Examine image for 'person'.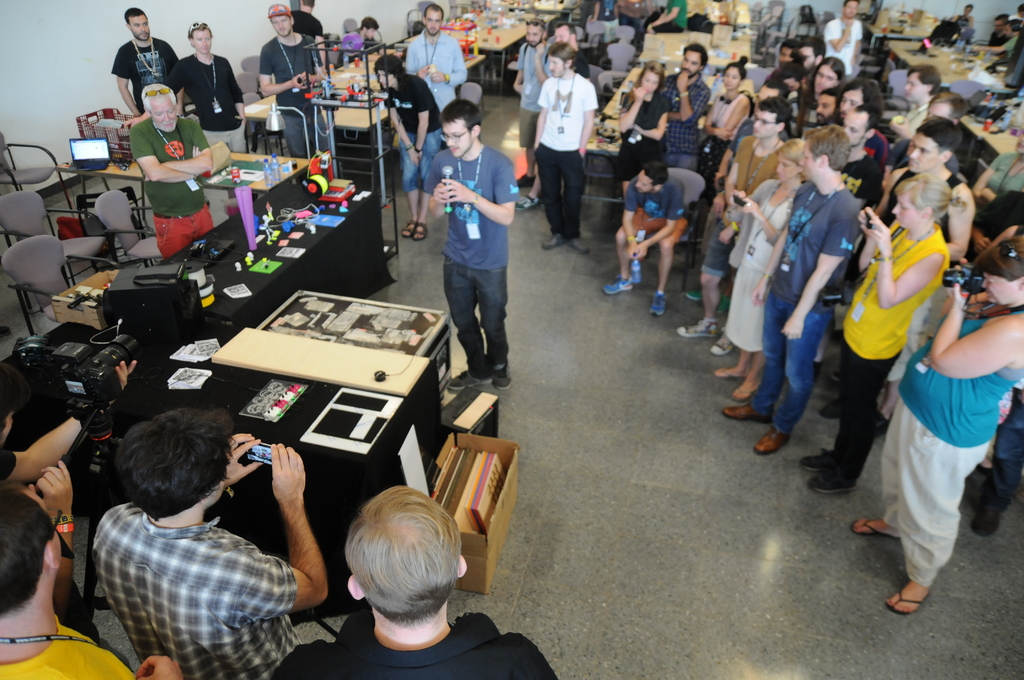
Examination result: (99, 400, 328, 679).
